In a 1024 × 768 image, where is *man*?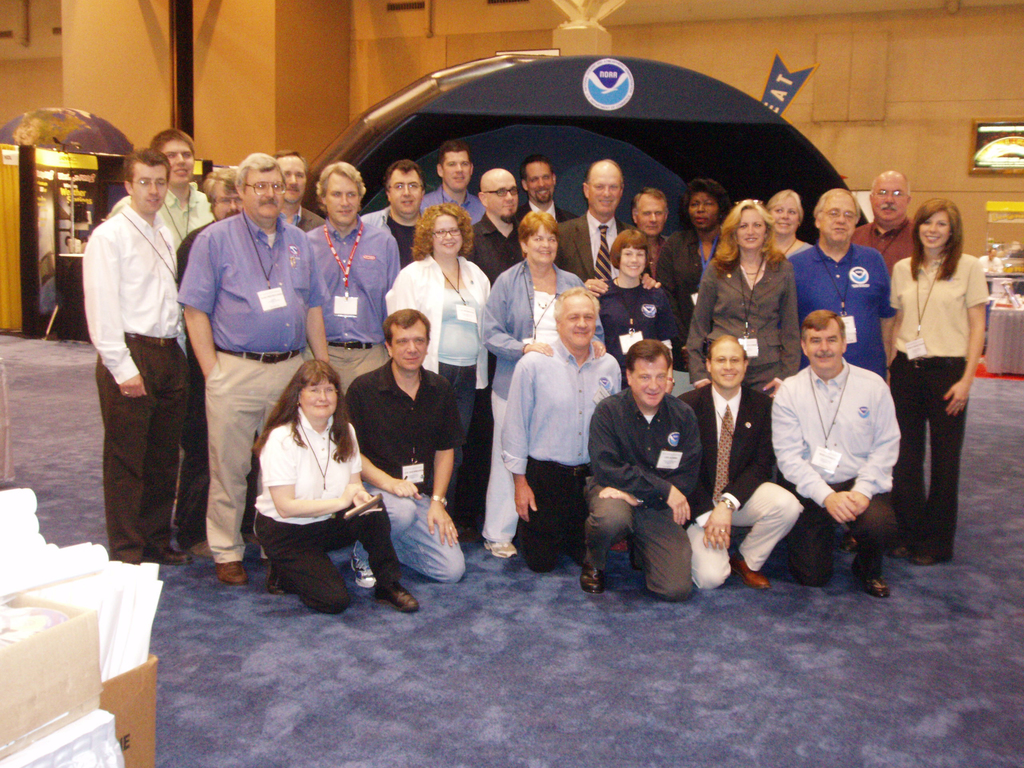
bbox=[689, 336, 804, 590].
